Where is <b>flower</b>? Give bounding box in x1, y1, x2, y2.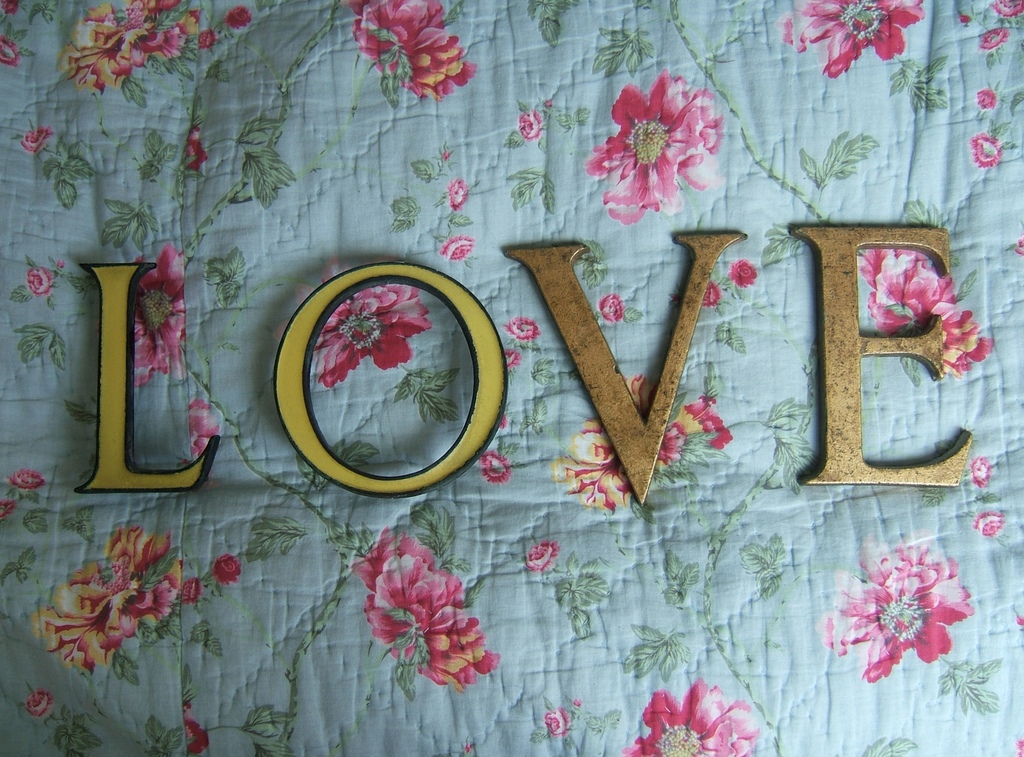
971, 455, 990, 487.
